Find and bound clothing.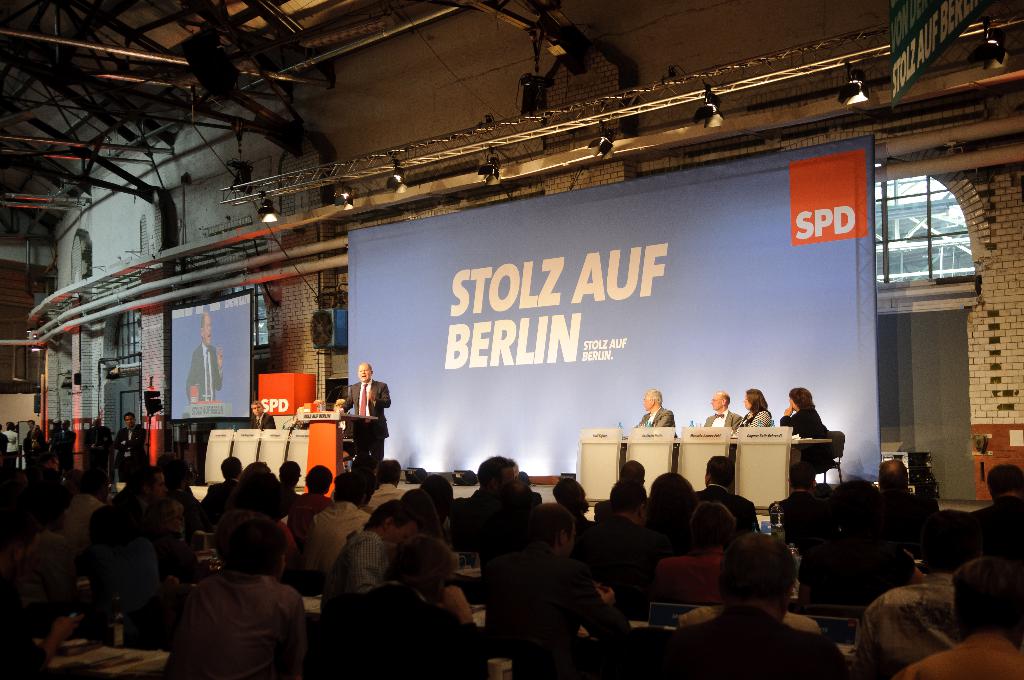
Bound: left=311, top=497, right=362, bottom=571.
